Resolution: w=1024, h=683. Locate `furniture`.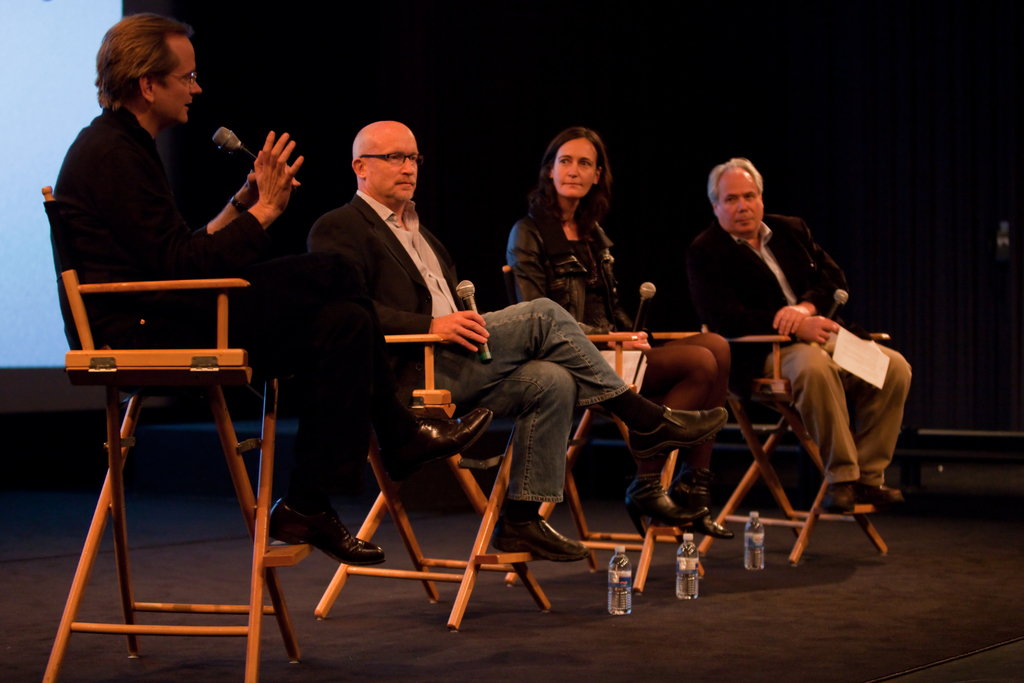
306/330/554/628.
